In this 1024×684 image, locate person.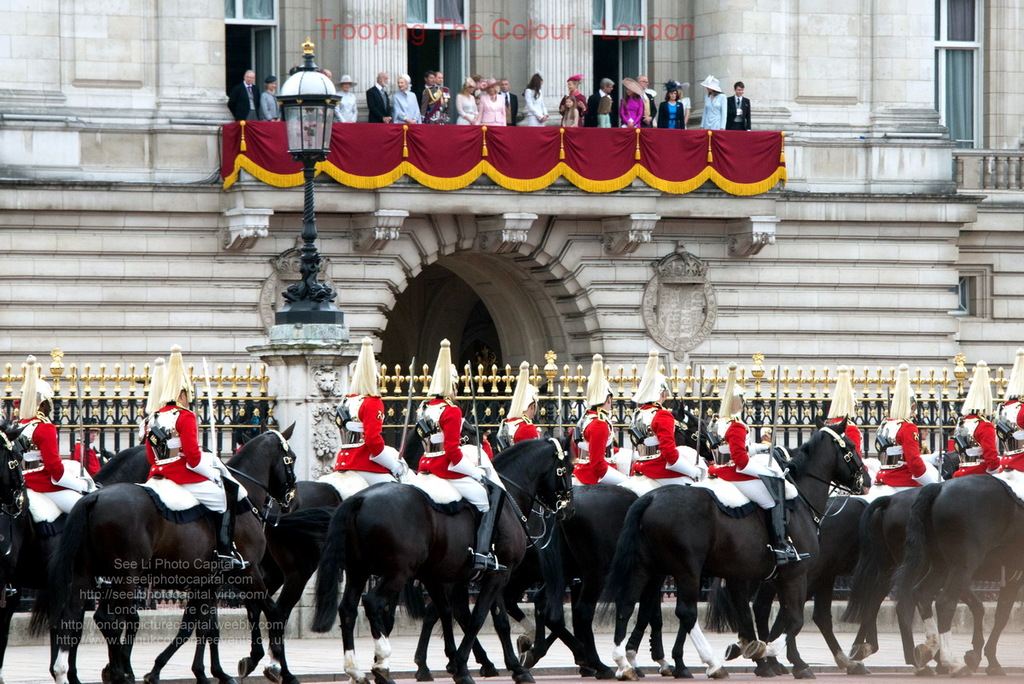
Bounding box: select_region(477, 75, 507, 126).
